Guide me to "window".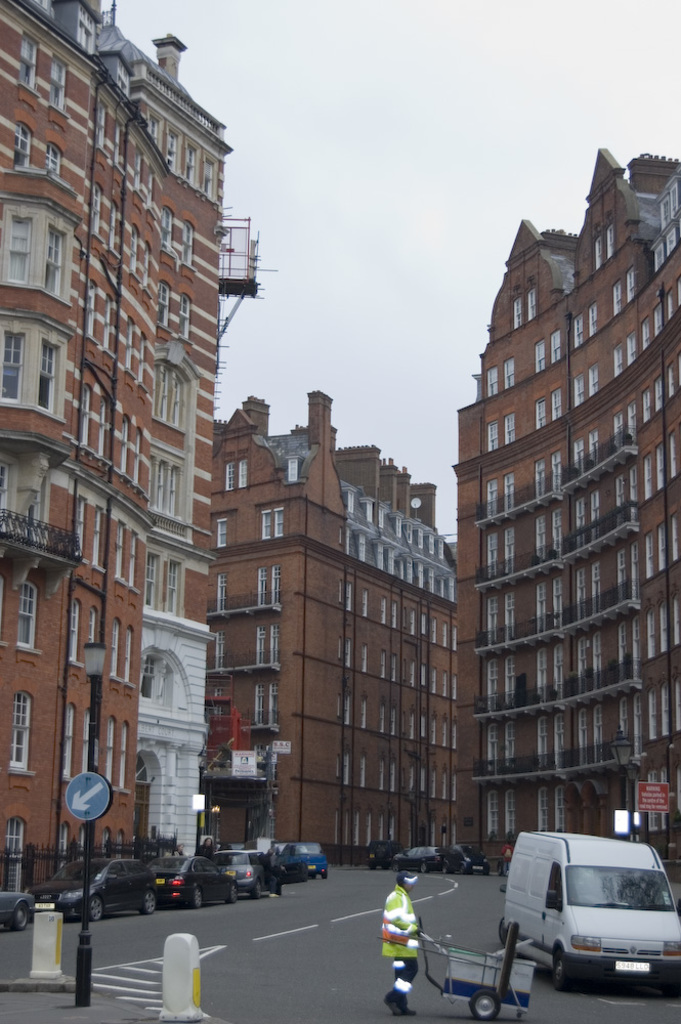
Guidance: x1=19 y1=195 x2=69 y2=304.
